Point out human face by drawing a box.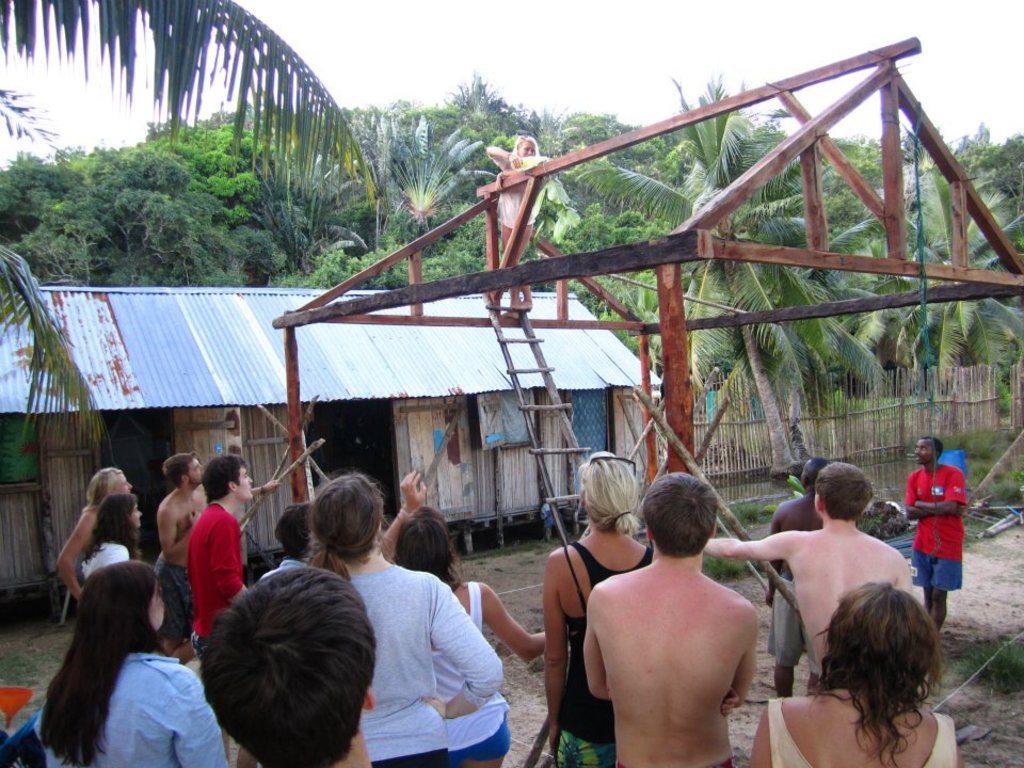
(x1=114, y1=471, x2=133, y2=497).
